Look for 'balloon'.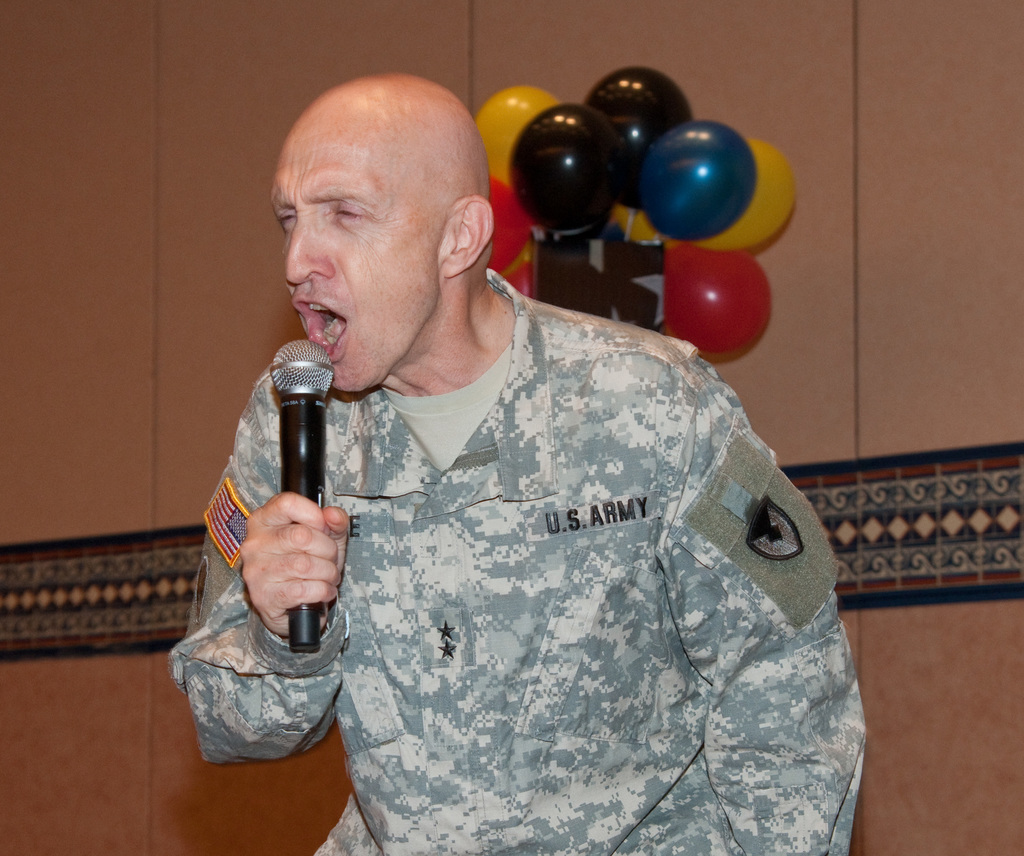
Found: box(612, 204, 657, 241).
